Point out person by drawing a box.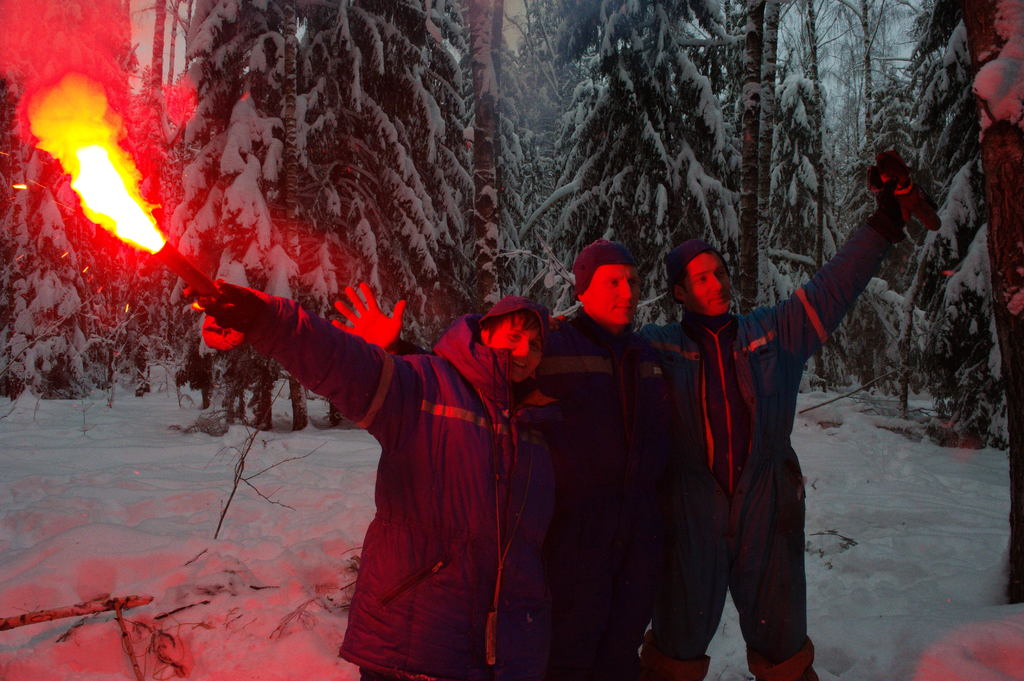
crop(321, 238, 680, 680).
